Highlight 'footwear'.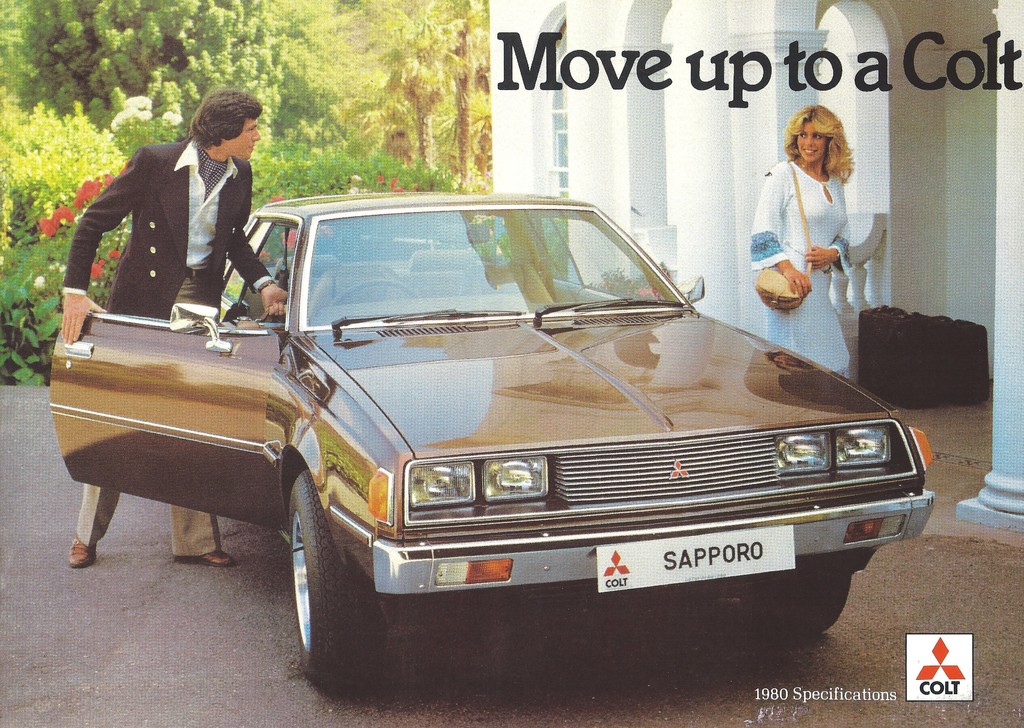
Highlighted region: 66:540:100:561.
